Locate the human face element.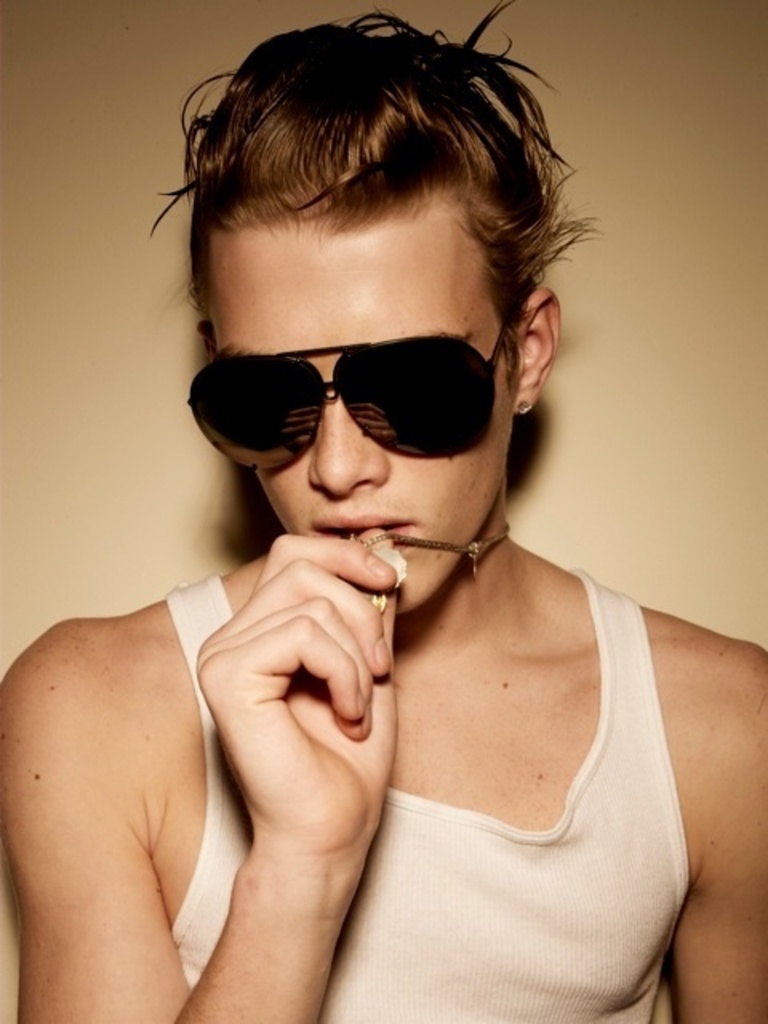
Element bbox: [left=211, top=232, right=509, bottom=610].
